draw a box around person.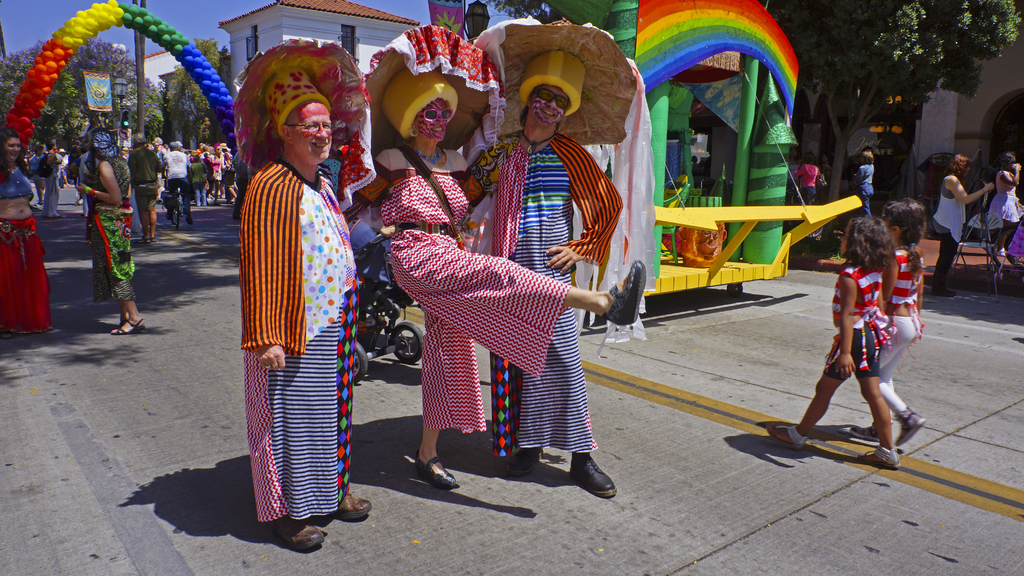
[left=227, top=46, right=364, bottom=550].
